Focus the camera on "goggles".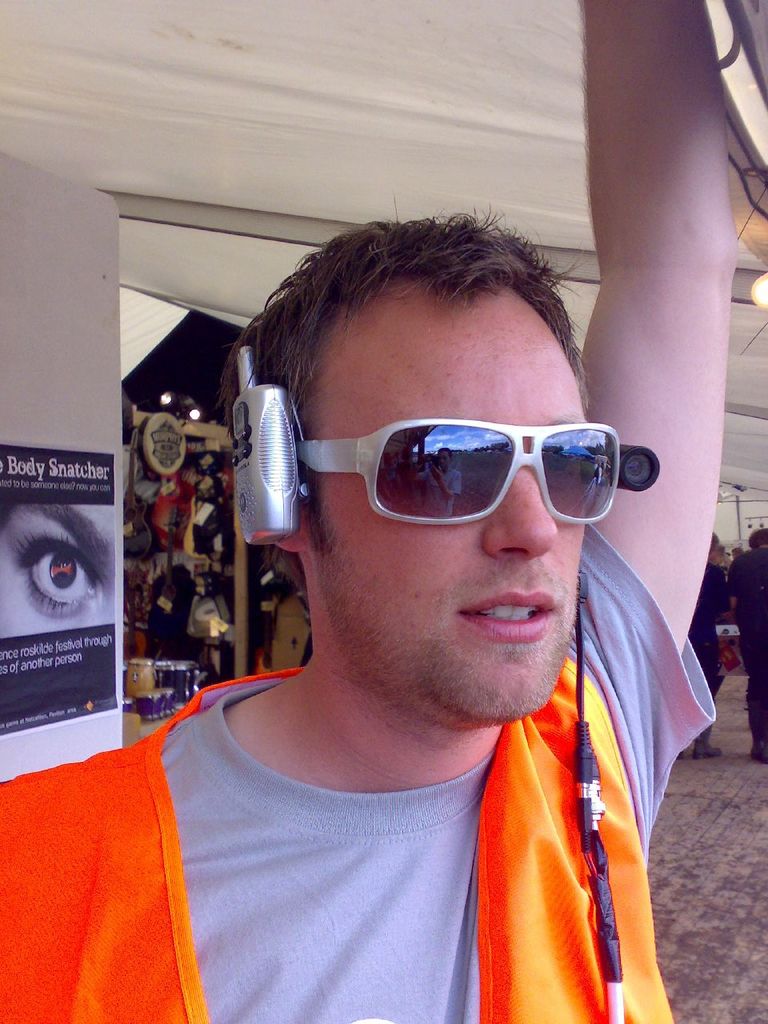
Focus region: locate(299, 415, 624, 526).
